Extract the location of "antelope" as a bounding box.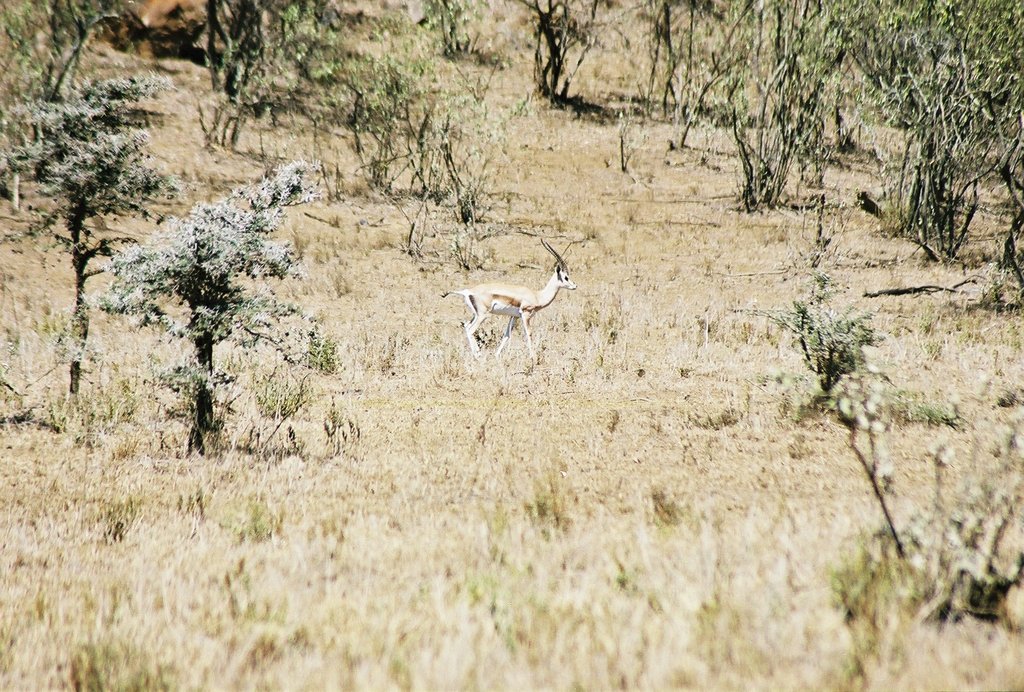
rect(440, 233, 578, 368).
